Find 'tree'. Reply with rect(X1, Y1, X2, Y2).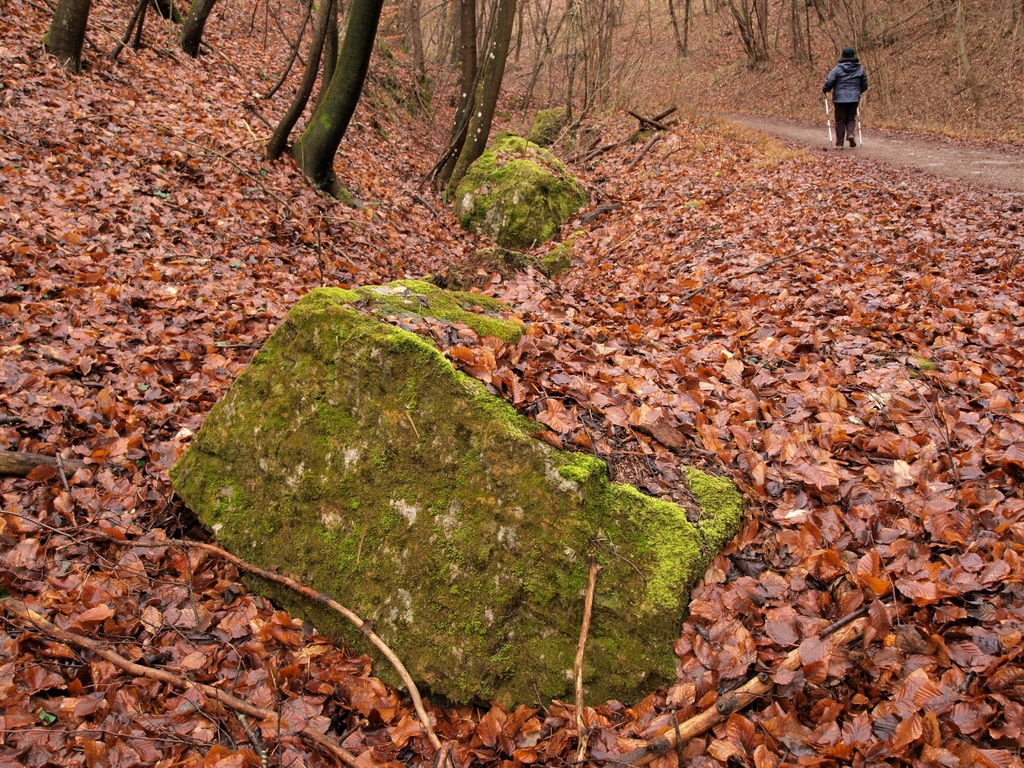
rect(284, 0, 384, 200).
